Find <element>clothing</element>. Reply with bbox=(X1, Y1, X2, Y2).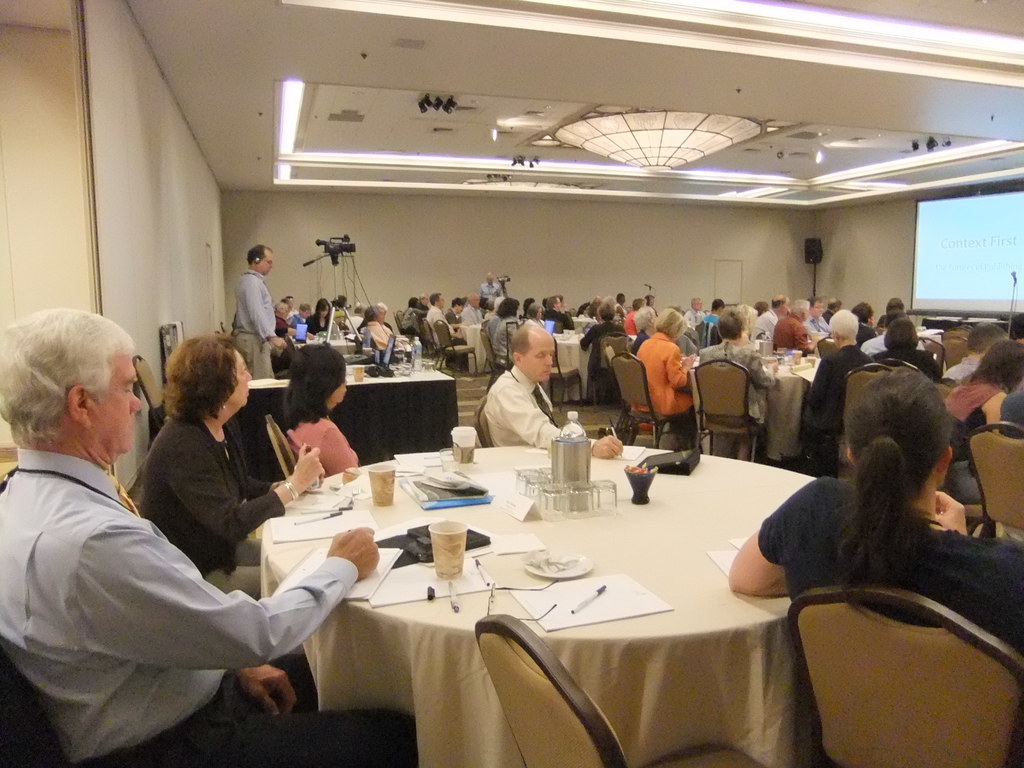
bbox=(302, 308, 333, 335).
